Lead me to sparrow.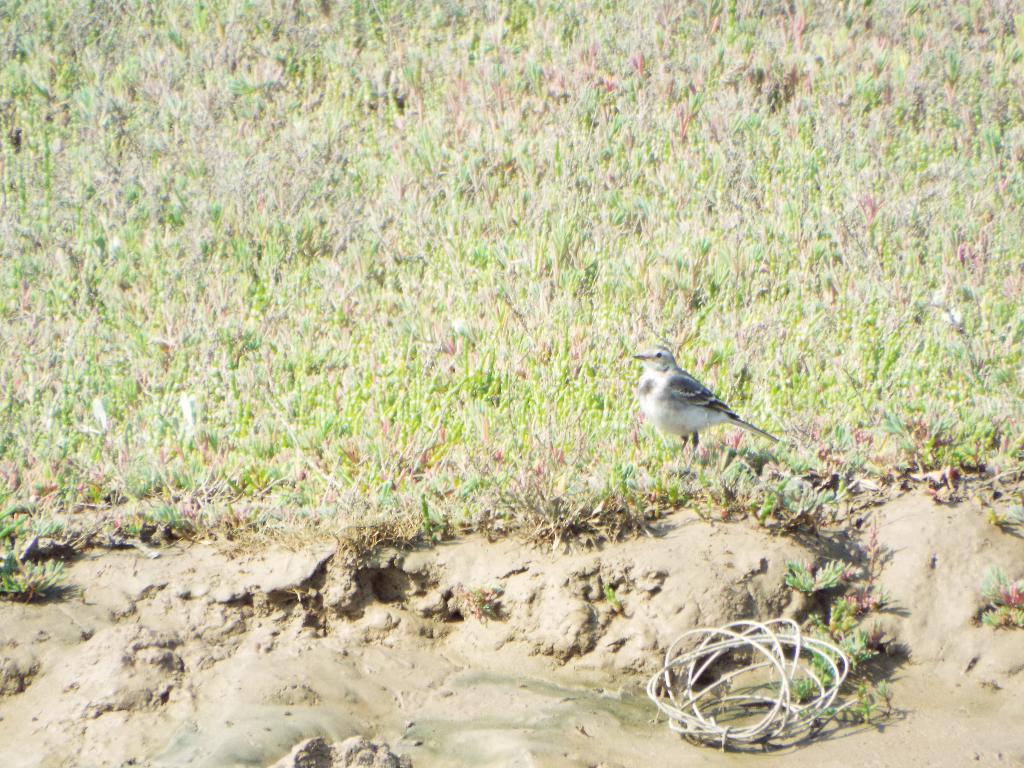
Lead to (630, 346, 775, 446).
